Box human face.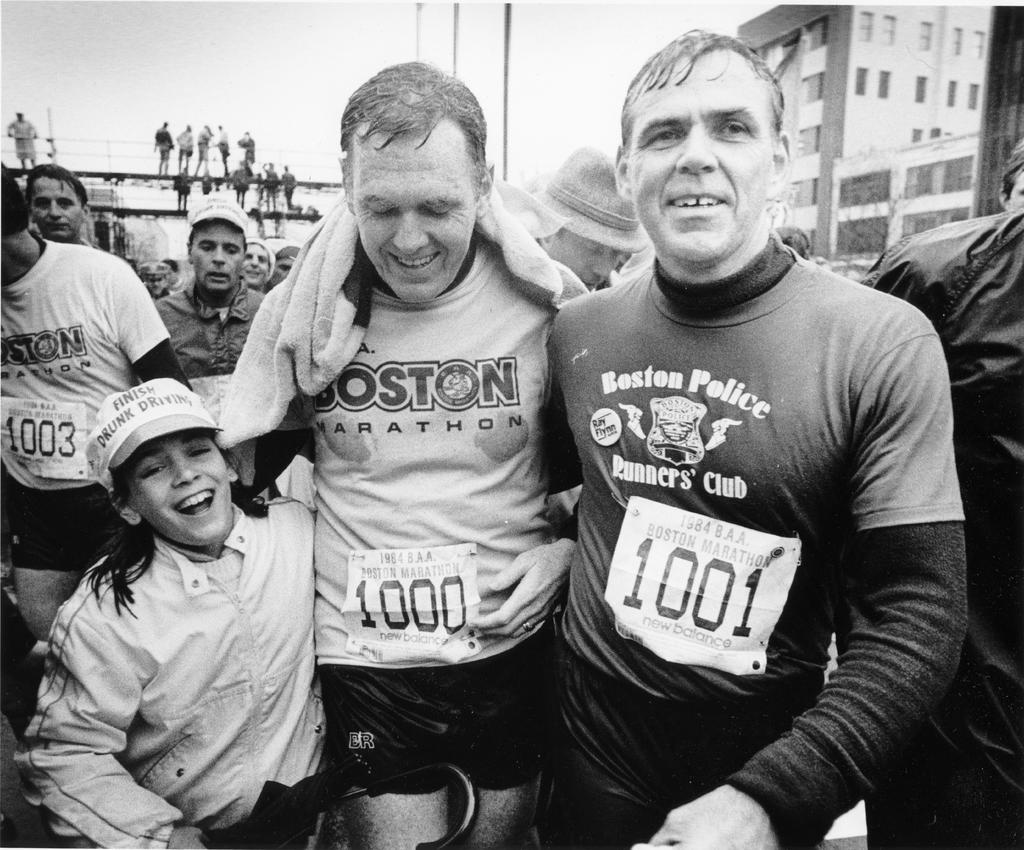
left=539, top=225, right=616, bottom=286.
